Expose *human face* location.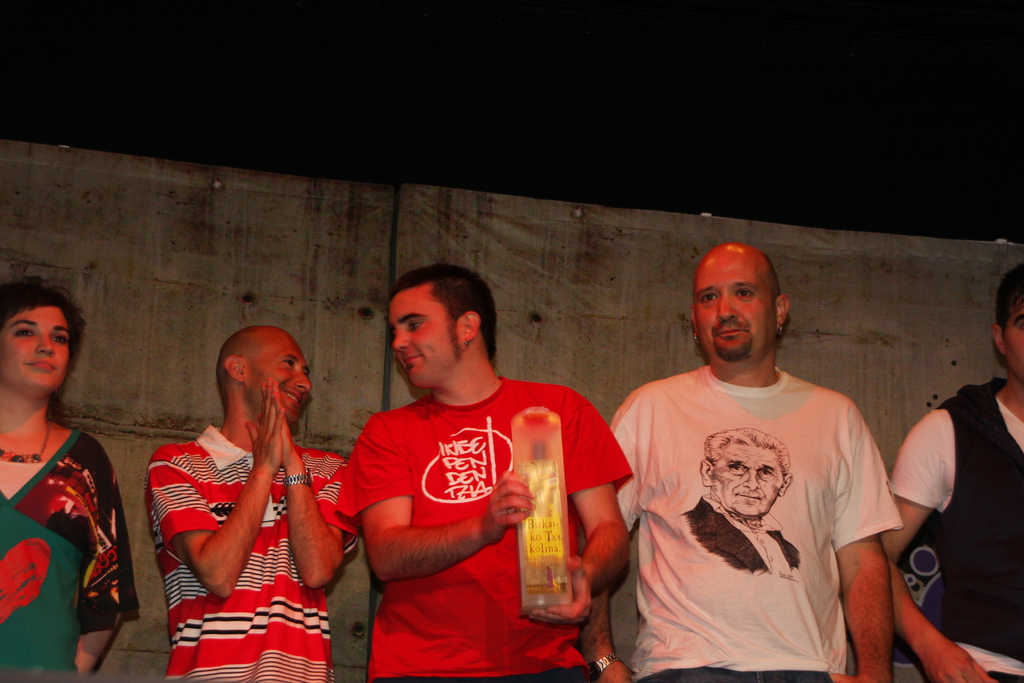
Exposed at [x1=250, y1=324, x2=313, y2=428].
